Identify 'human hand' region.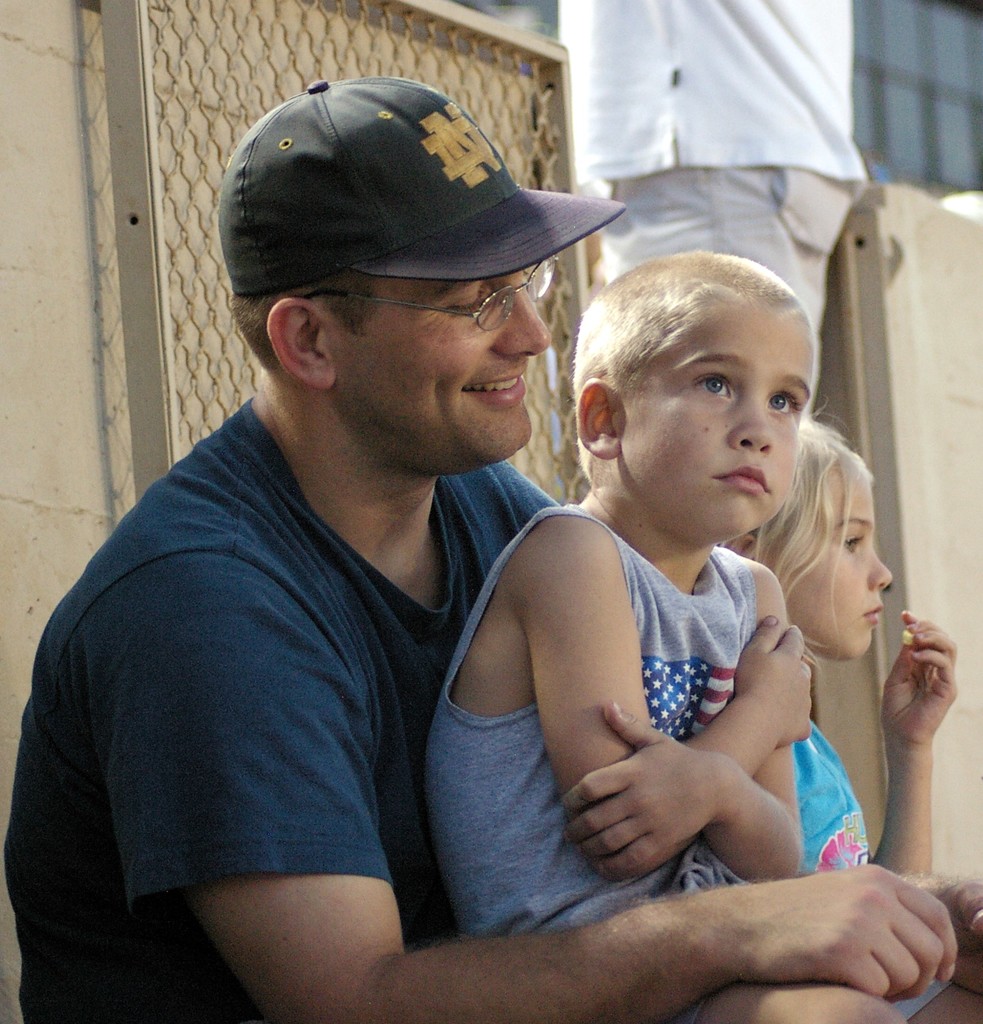
Region: 880, 612, 959, 745.
